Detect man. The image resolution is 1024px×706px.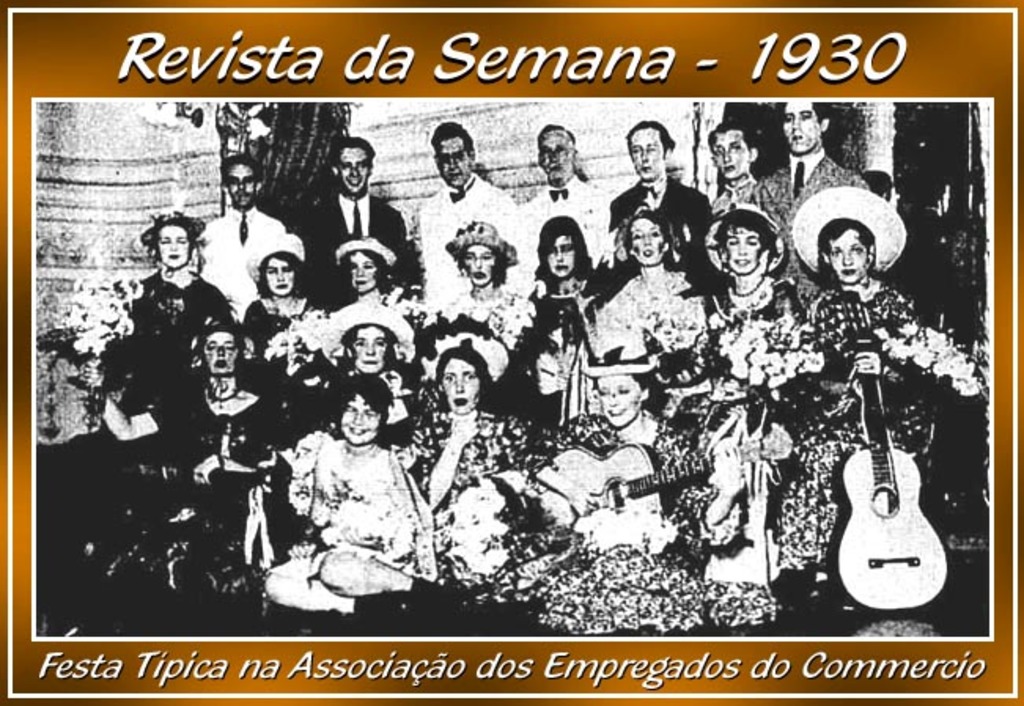
Rect(297, 140, 407, 297).
